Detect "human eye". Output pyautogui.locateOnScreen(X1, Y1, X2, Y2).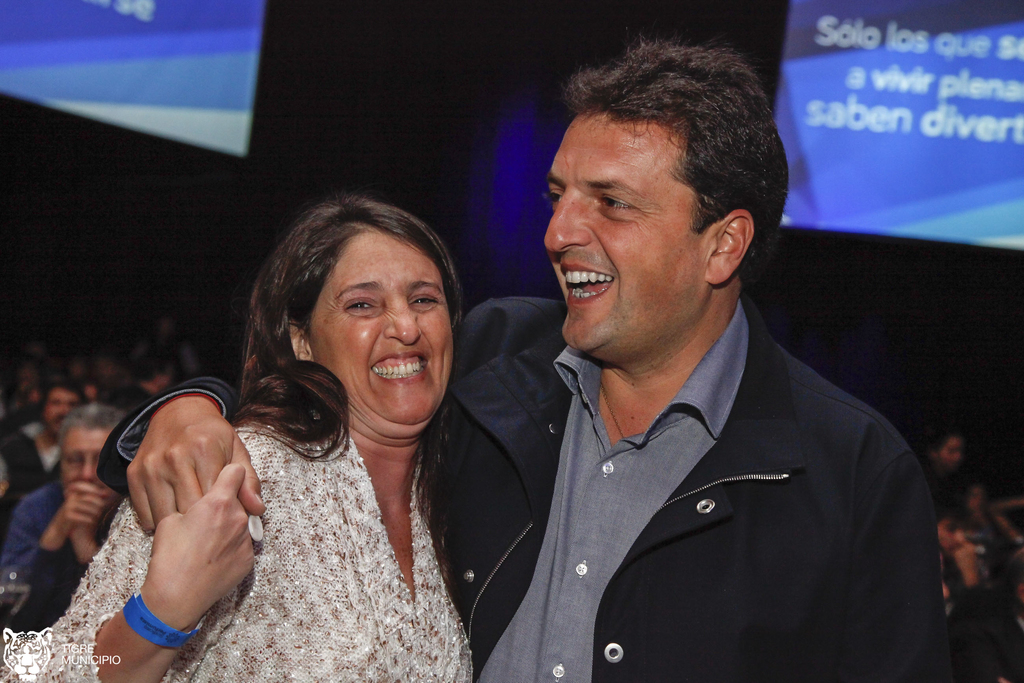
pyautogui.locateOnScreen(541, 189, 561, 213).
